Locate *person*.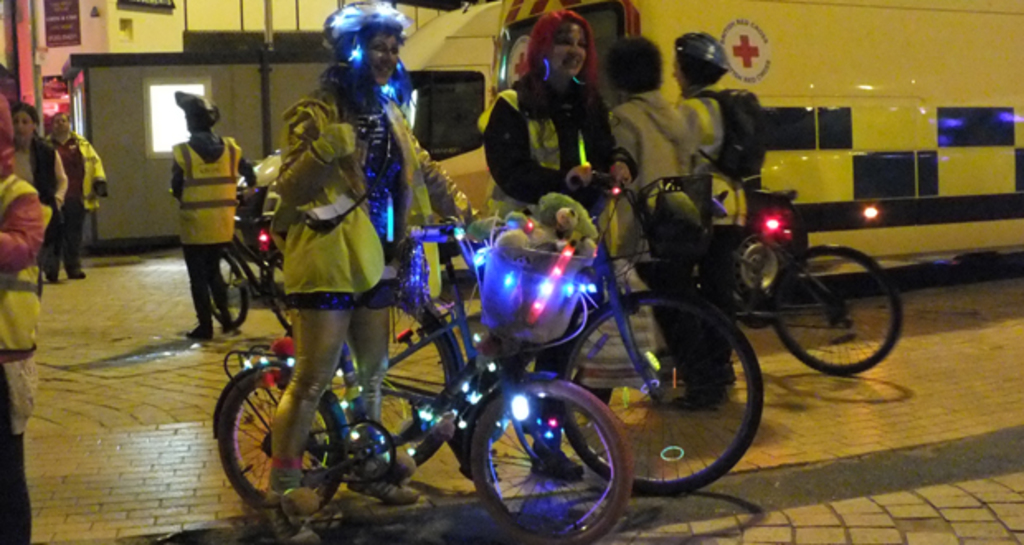
Bounding box: pyautogui.locateOnScreen(487, 7, 621, 256).
